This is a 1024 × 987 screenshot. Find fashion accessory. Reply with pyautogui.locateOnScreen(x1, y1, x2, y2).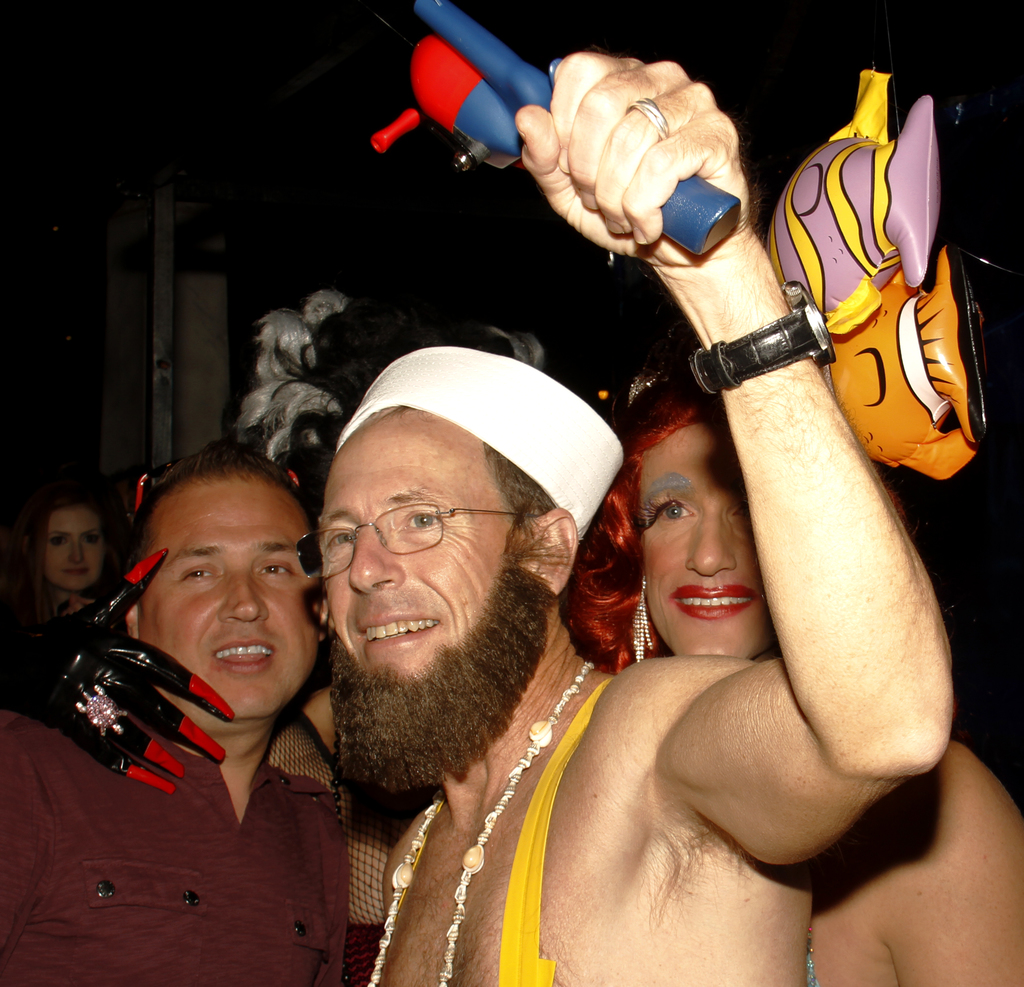
pyautogui.locateOnScreen(366, 657, 596, 986).
